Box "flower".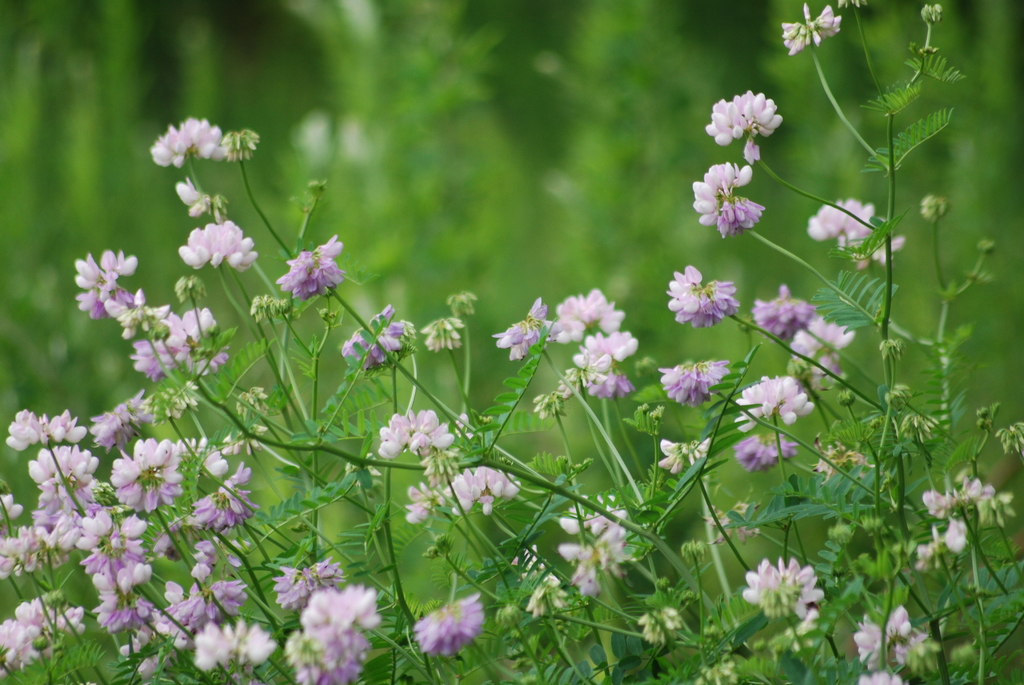
<box>927,473,996,515</box>.
